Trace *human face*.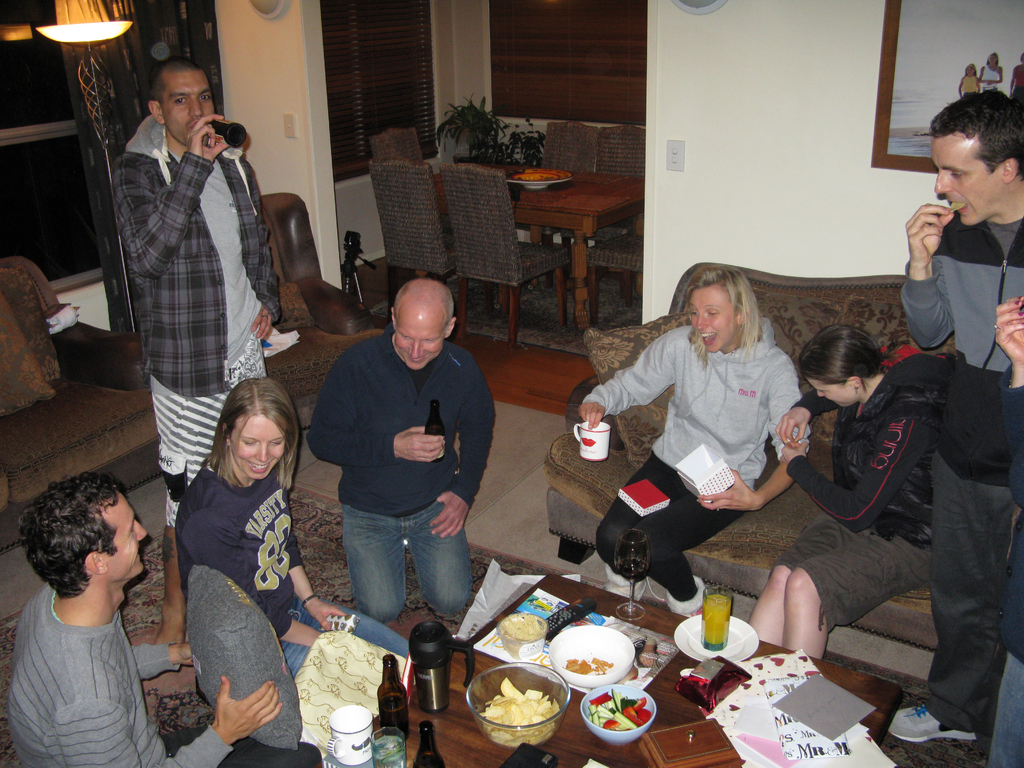
Traced to select_region(396, 308, 442, 370).
